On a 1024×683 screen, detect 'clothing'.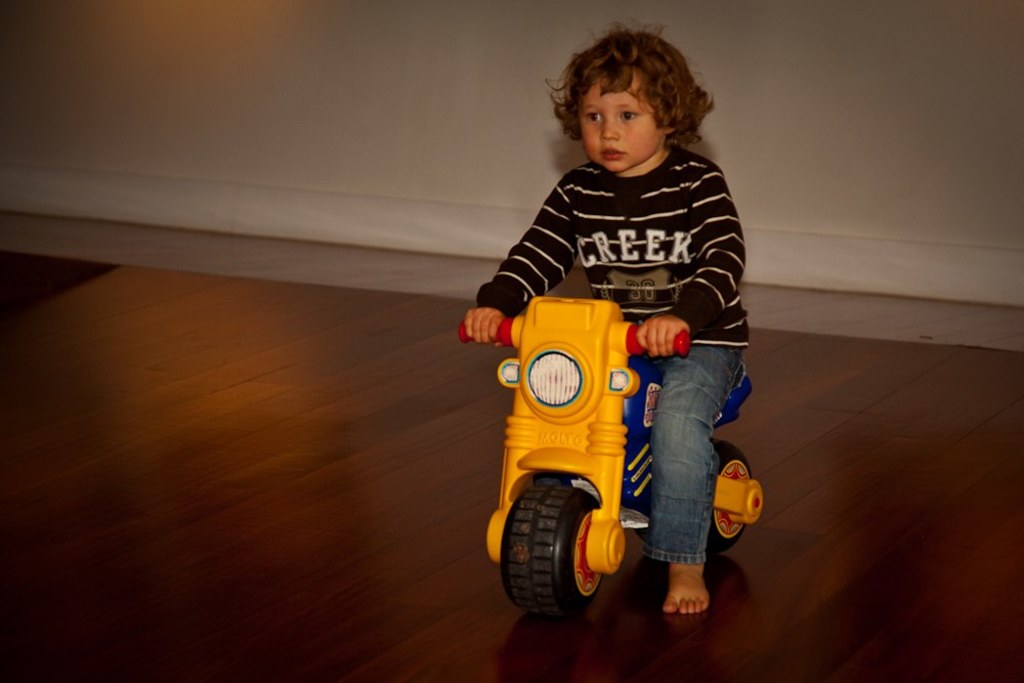
(x1=472, y1=144, x2=749, y2=569).
